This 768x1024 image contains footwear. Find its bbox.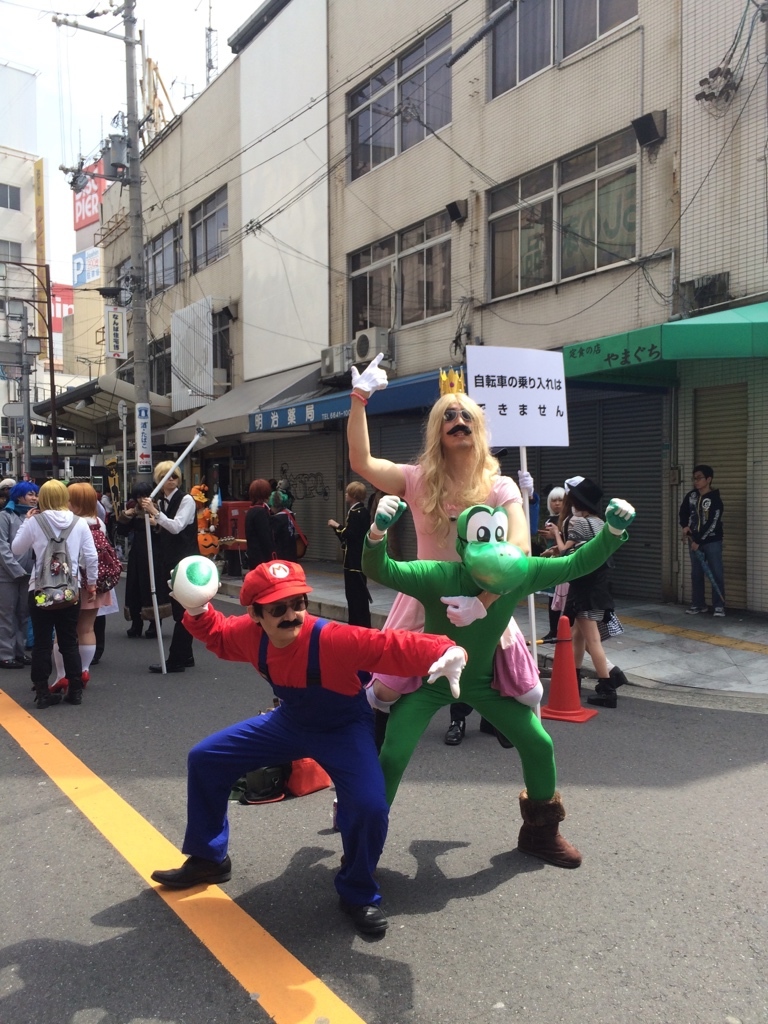
pyautogui.locateOnScreen(446, 713, 462, 745).
